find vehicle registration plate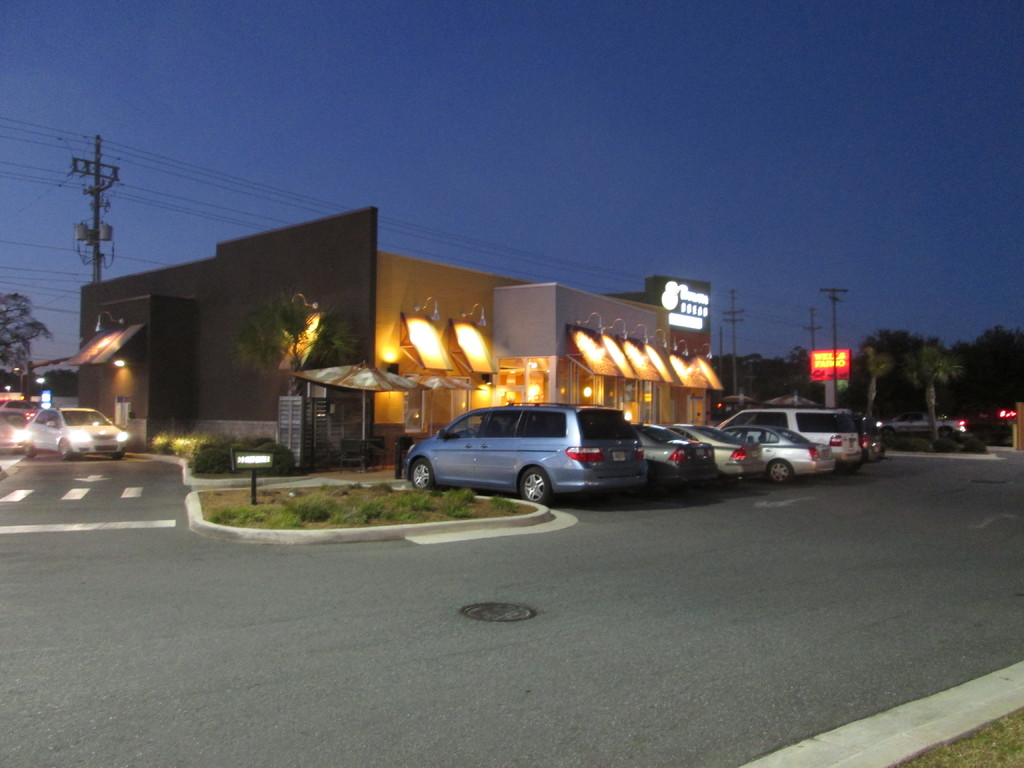
detection(610, 453, 626, 464)
